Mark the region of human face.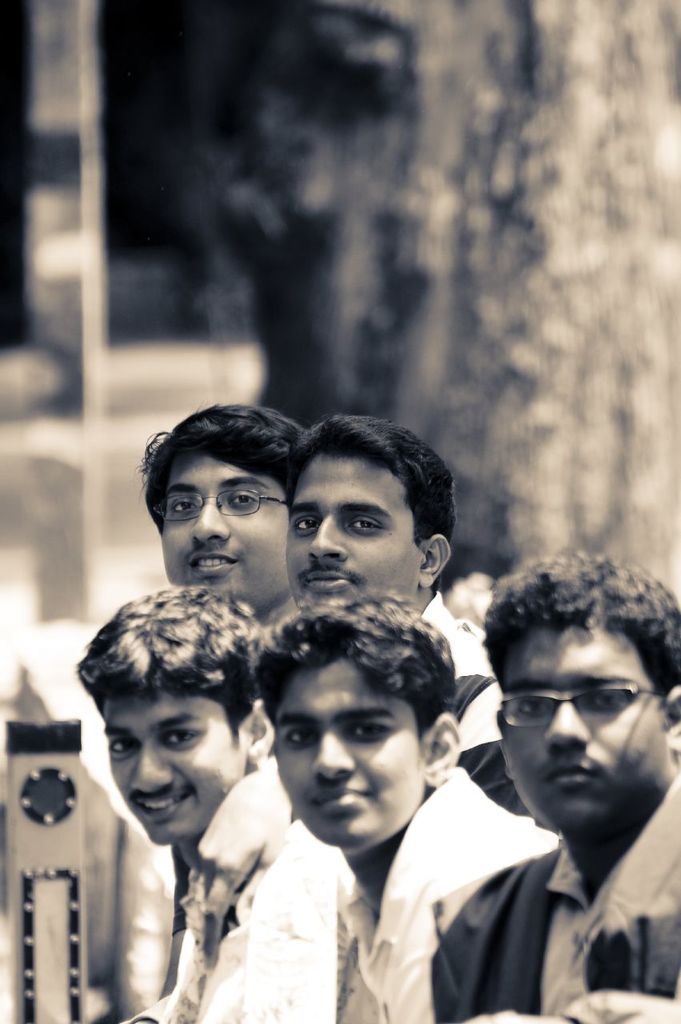
Region: 108/697/250/845.
